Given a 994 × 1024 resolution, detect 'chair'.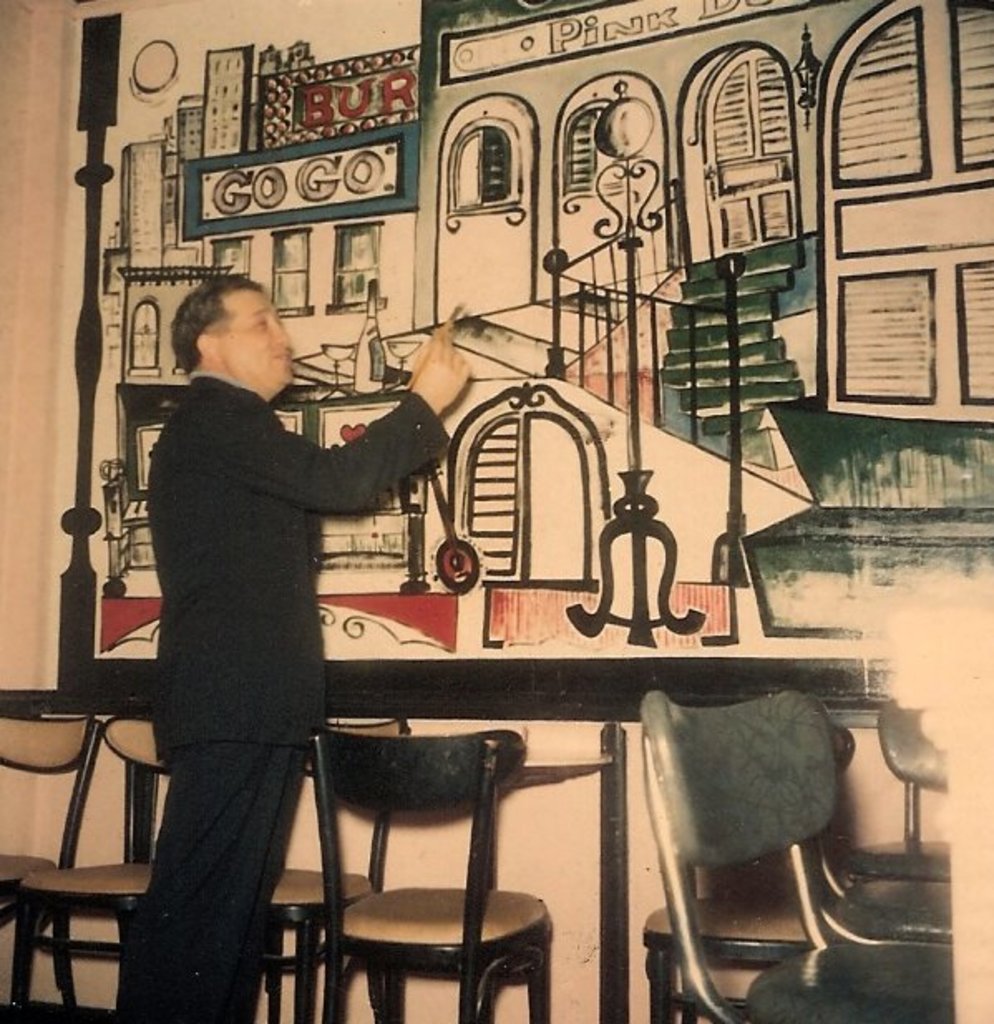
pyautogui.locateOnScreen(0, 715, 105, 1022).
